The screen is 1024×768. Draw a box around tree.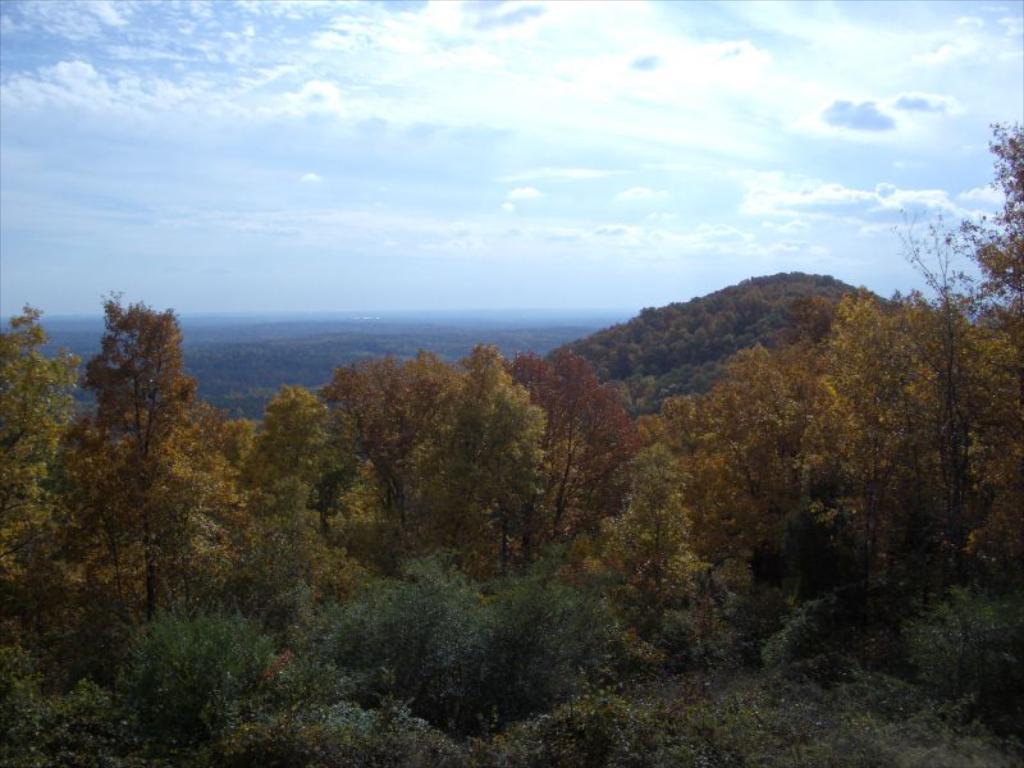
320/335/544/582.
